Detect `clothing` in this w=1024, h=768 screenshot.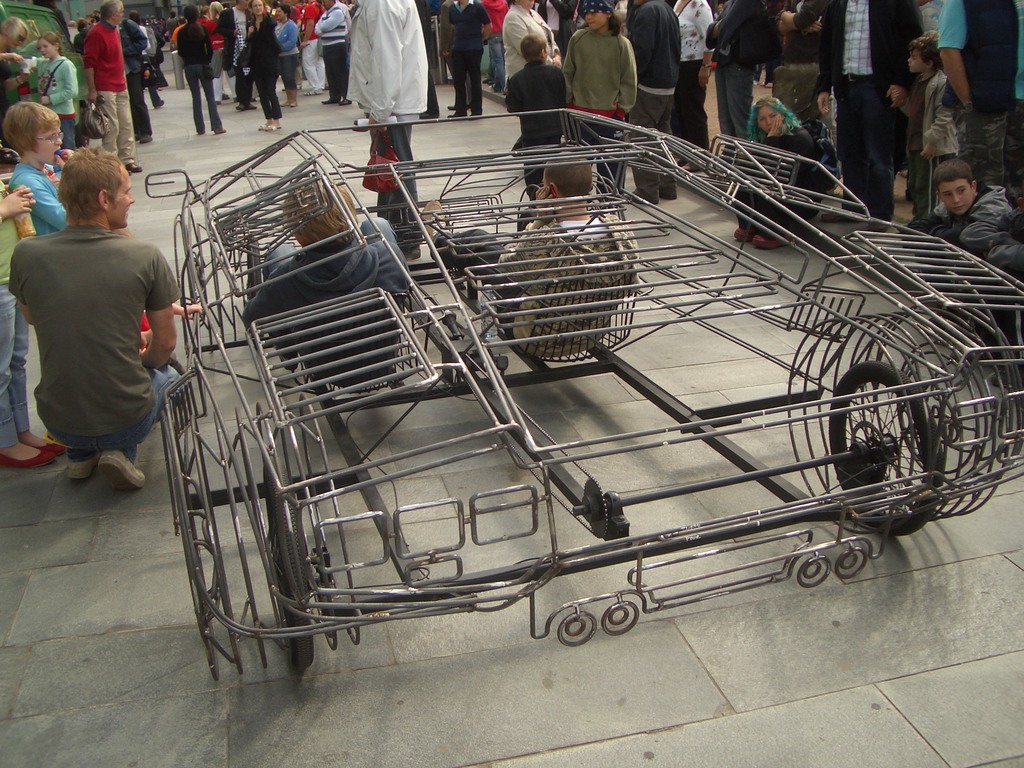
Detection: <bbox>140, 26, 170, 103</bbox>.
